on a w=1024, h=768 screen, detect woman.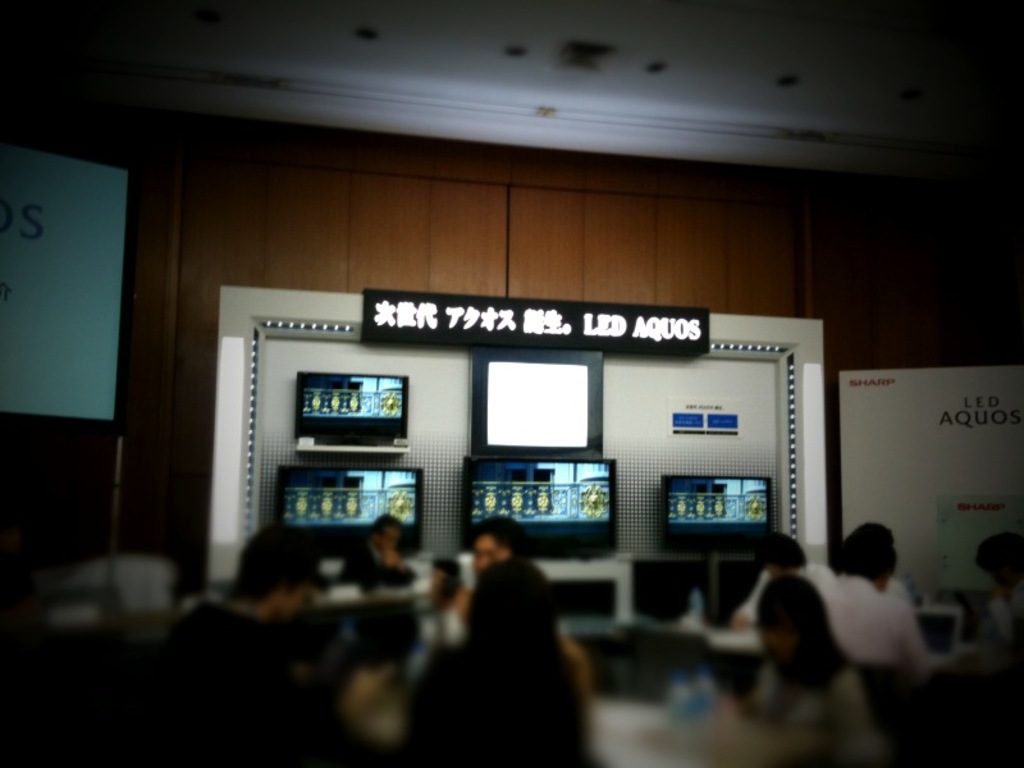
399, 558, 599, 763.
